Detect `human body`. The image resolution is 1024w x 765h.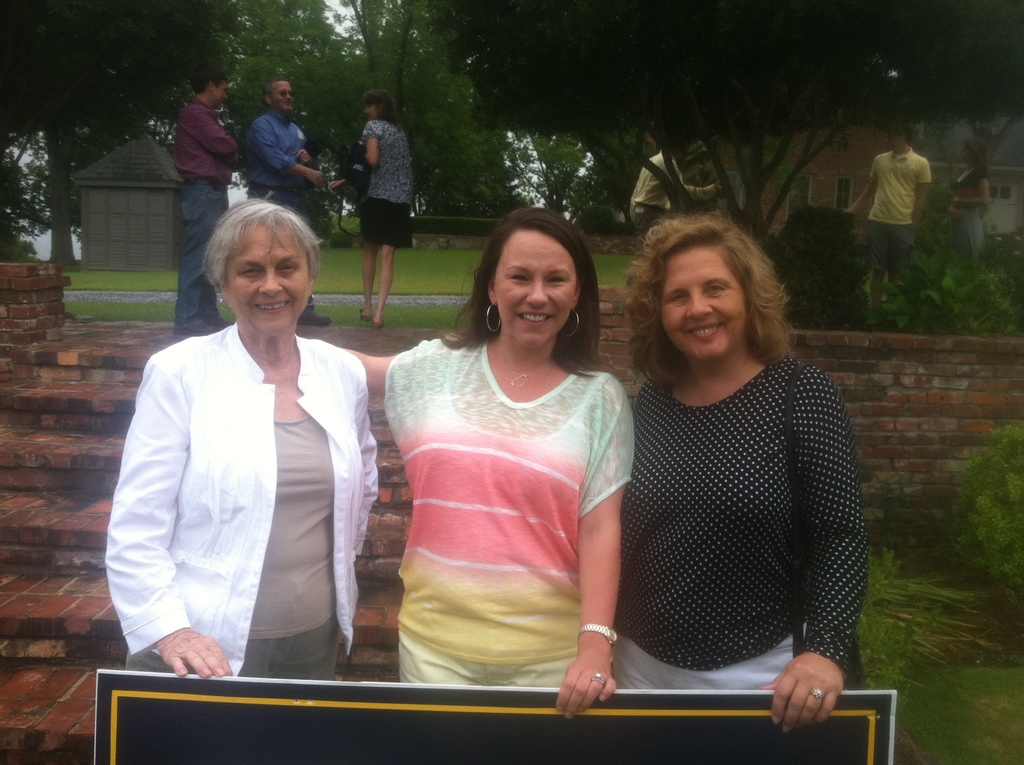
BBox(166, 91, 252, 341).
